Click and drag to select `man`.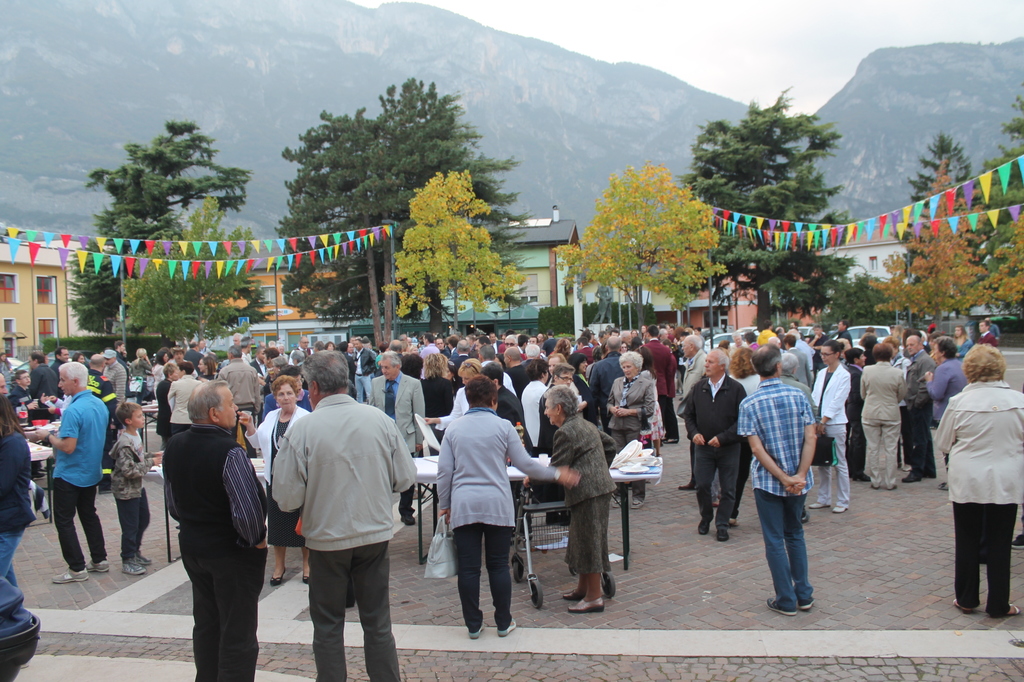
Selection: bbox=[636, 320, 676, 443].
